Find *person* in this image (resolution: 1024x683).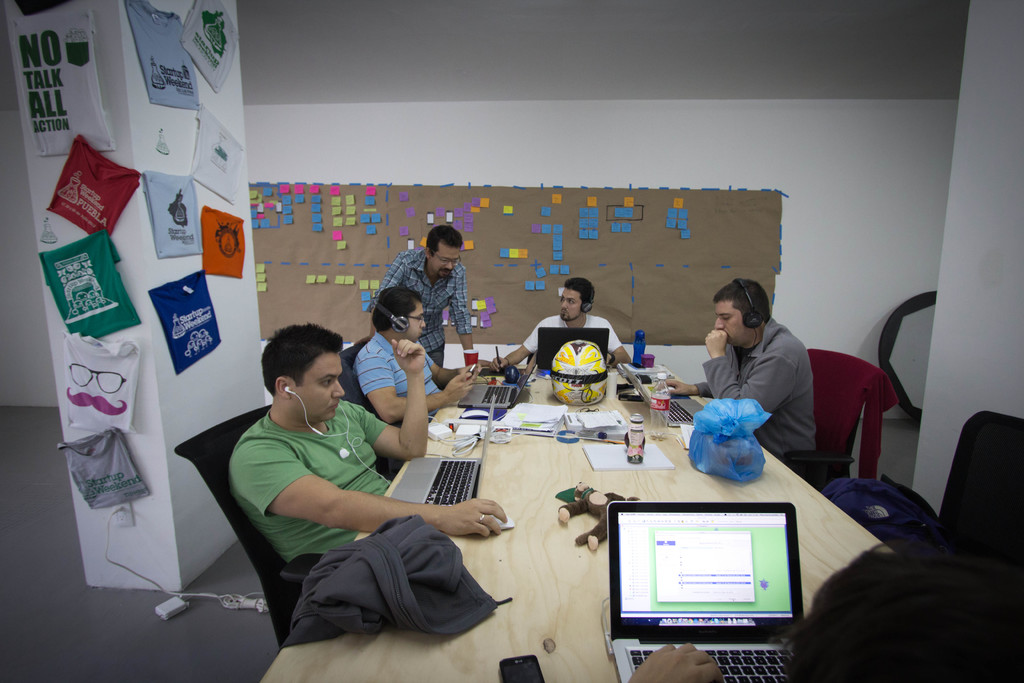
(x1=351, y1=288, x2=490, y2=431).
